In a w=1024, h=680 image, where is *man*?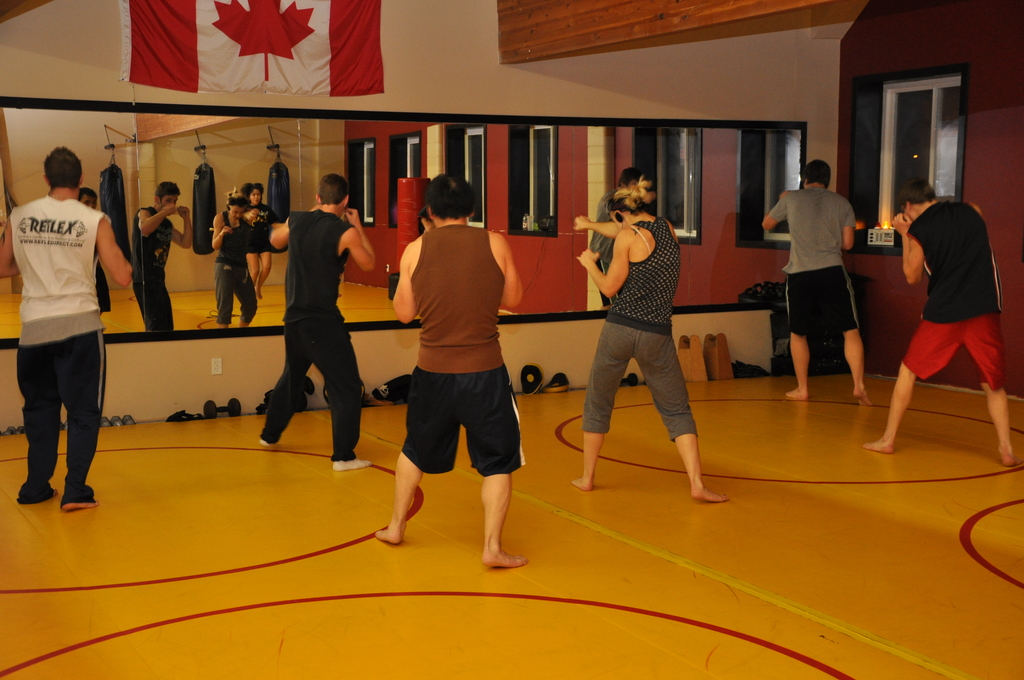
{"x1": 865, "y1": 179, "x2": 1015, "y2": 464}.
